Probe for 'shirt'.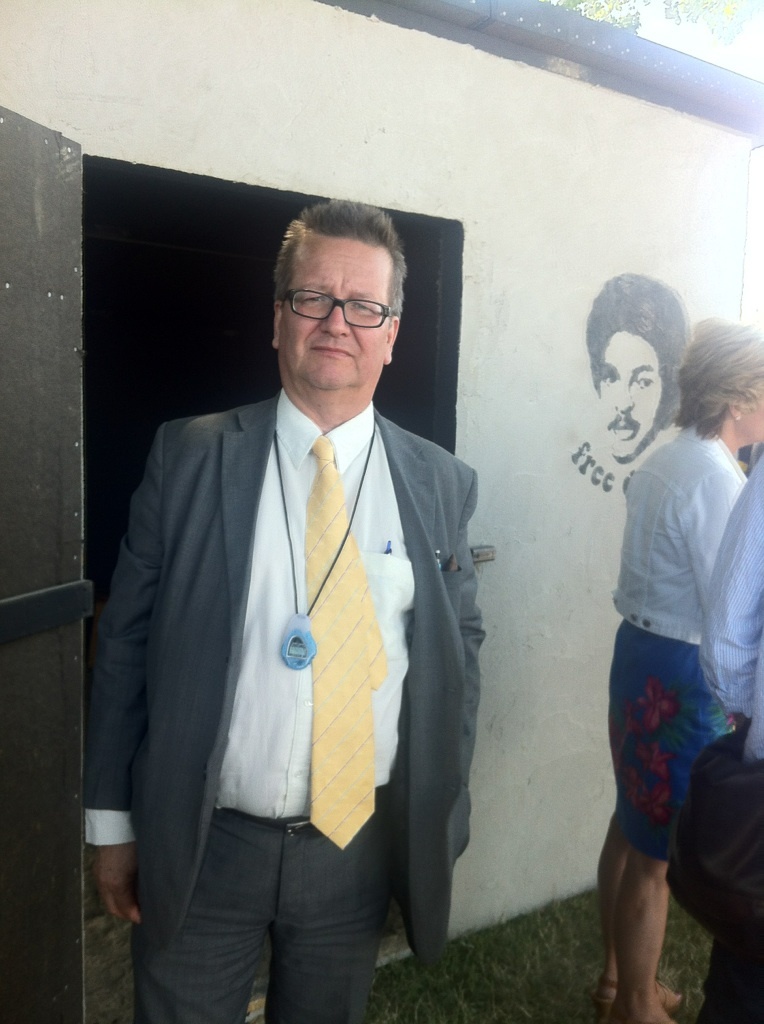
Probe result: rect(85, 403, 416, 841).
